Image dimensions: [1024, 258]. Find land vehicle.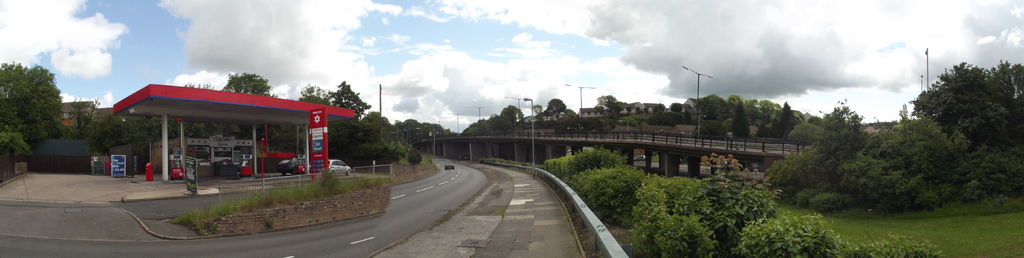
(275,157,305,175).
